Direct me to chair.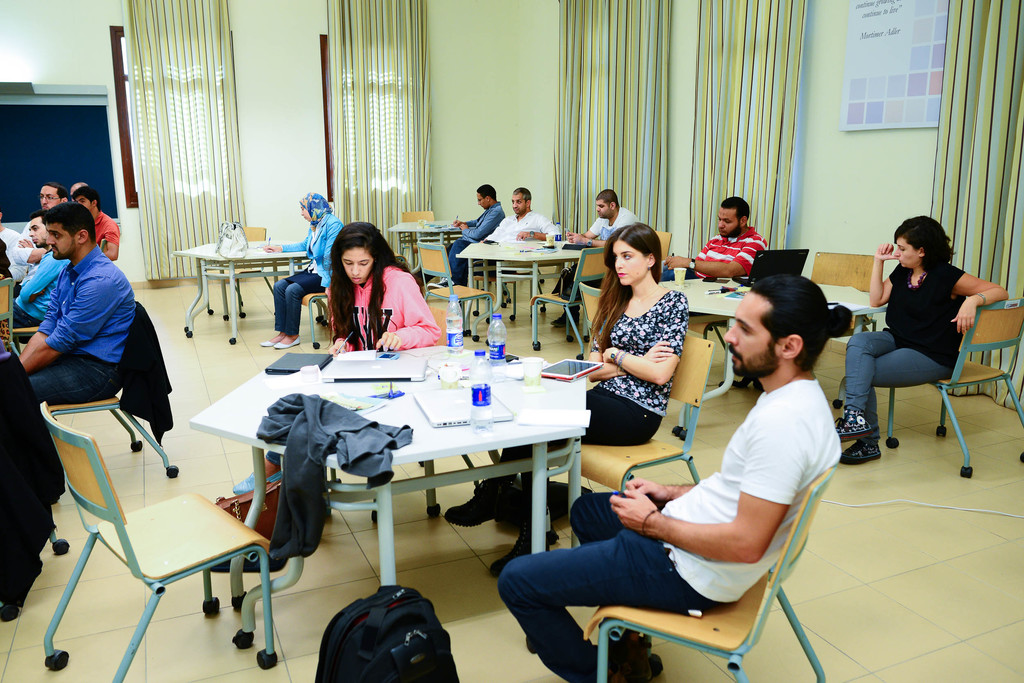
Direction: BBox(579, 283, 611, 336).
